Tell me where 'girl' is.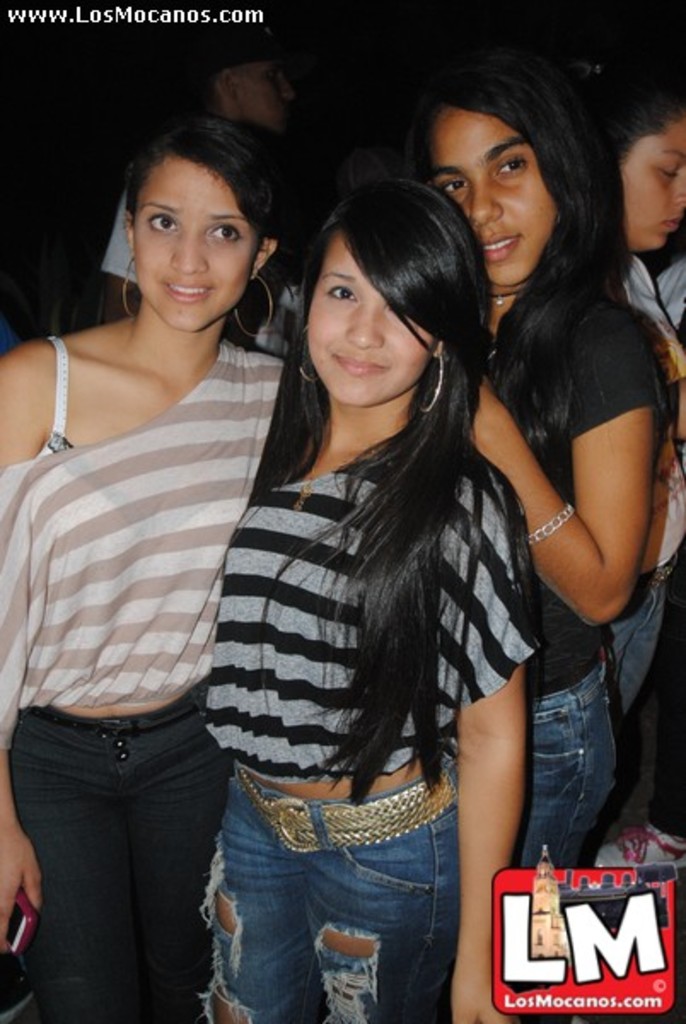
'girl' is at detection(201, 177, 543, 1022).
